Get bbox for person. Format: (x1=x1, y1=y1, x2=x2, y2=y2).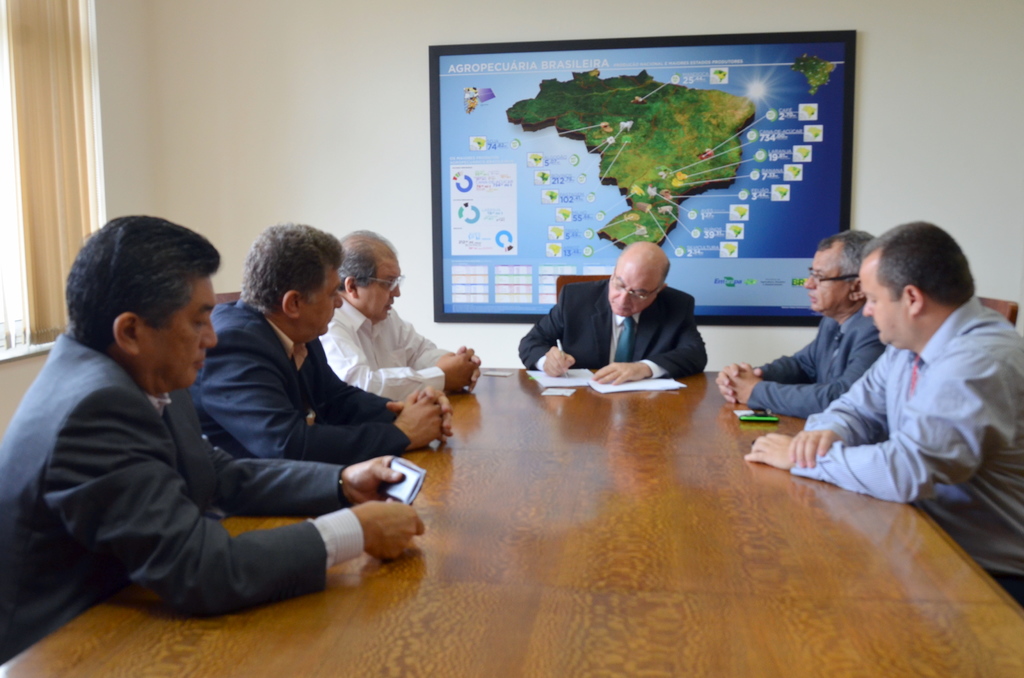
(x1=1, y1=216, x2=427, y2=667).
